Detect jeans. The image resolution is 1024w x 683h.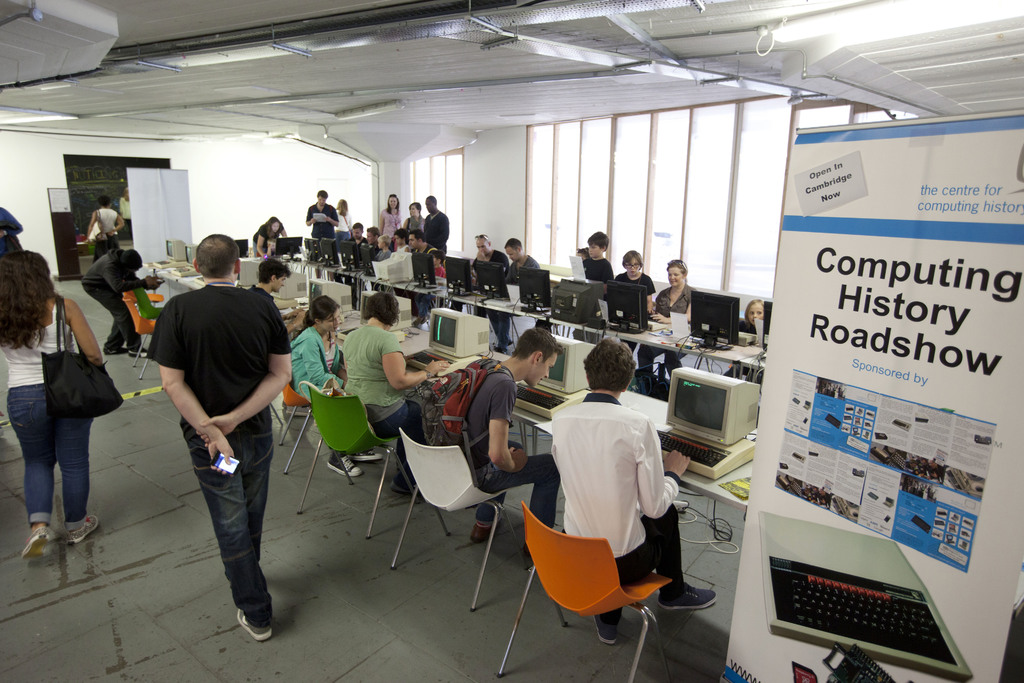
1,382,93,525.
